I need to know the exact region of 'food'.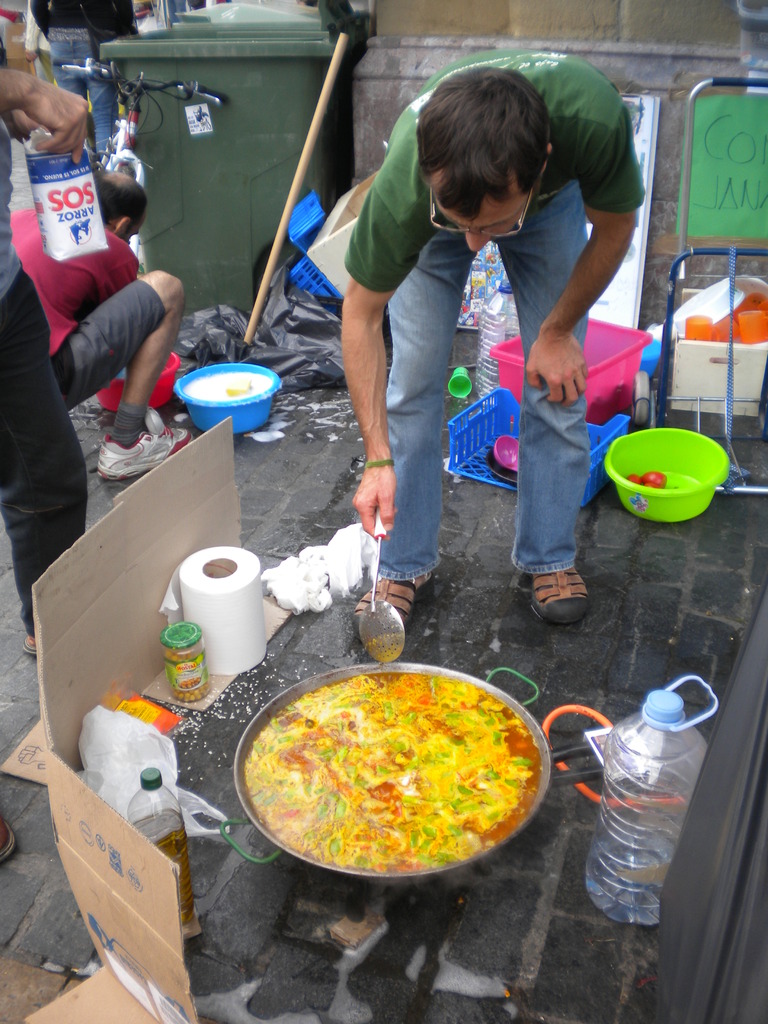
Region: locate(621, 470, 671, 491).
